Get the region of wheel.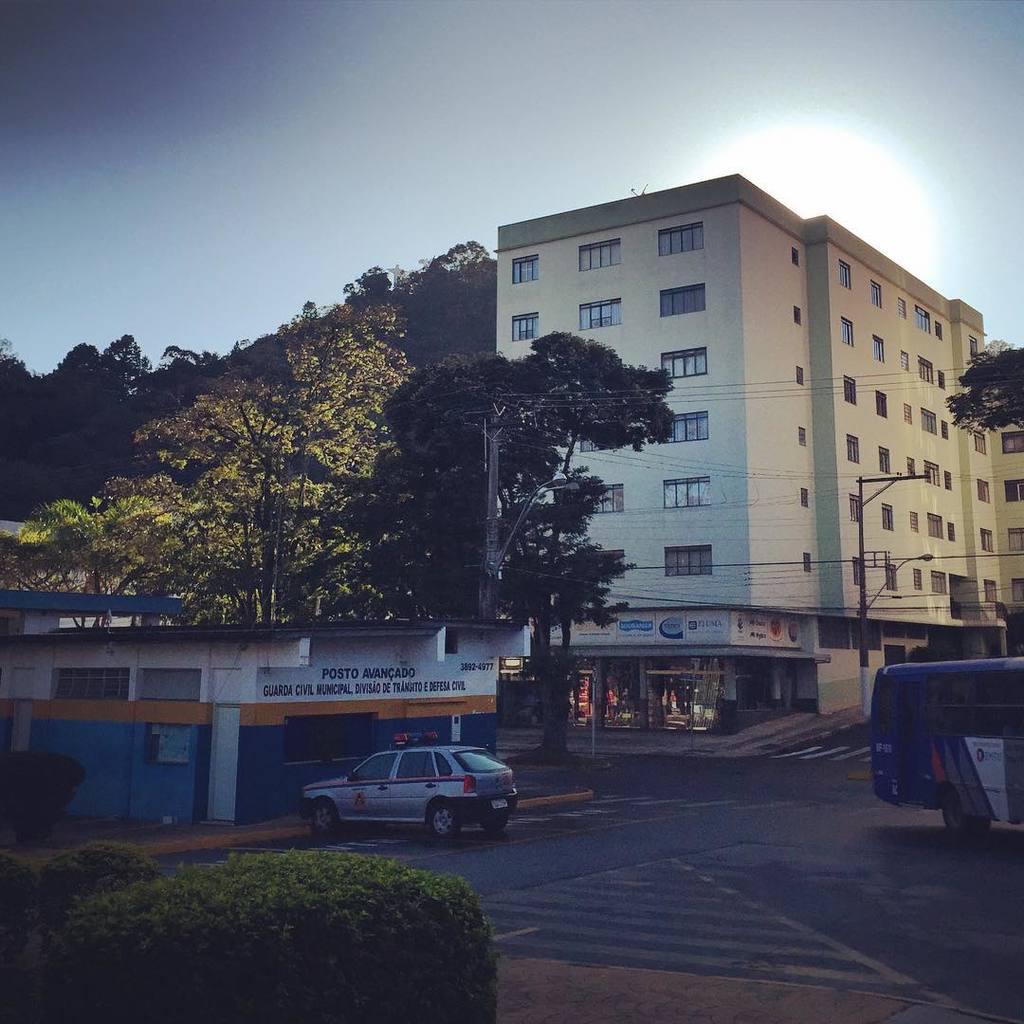
detection(430, 801, 462, 844).
